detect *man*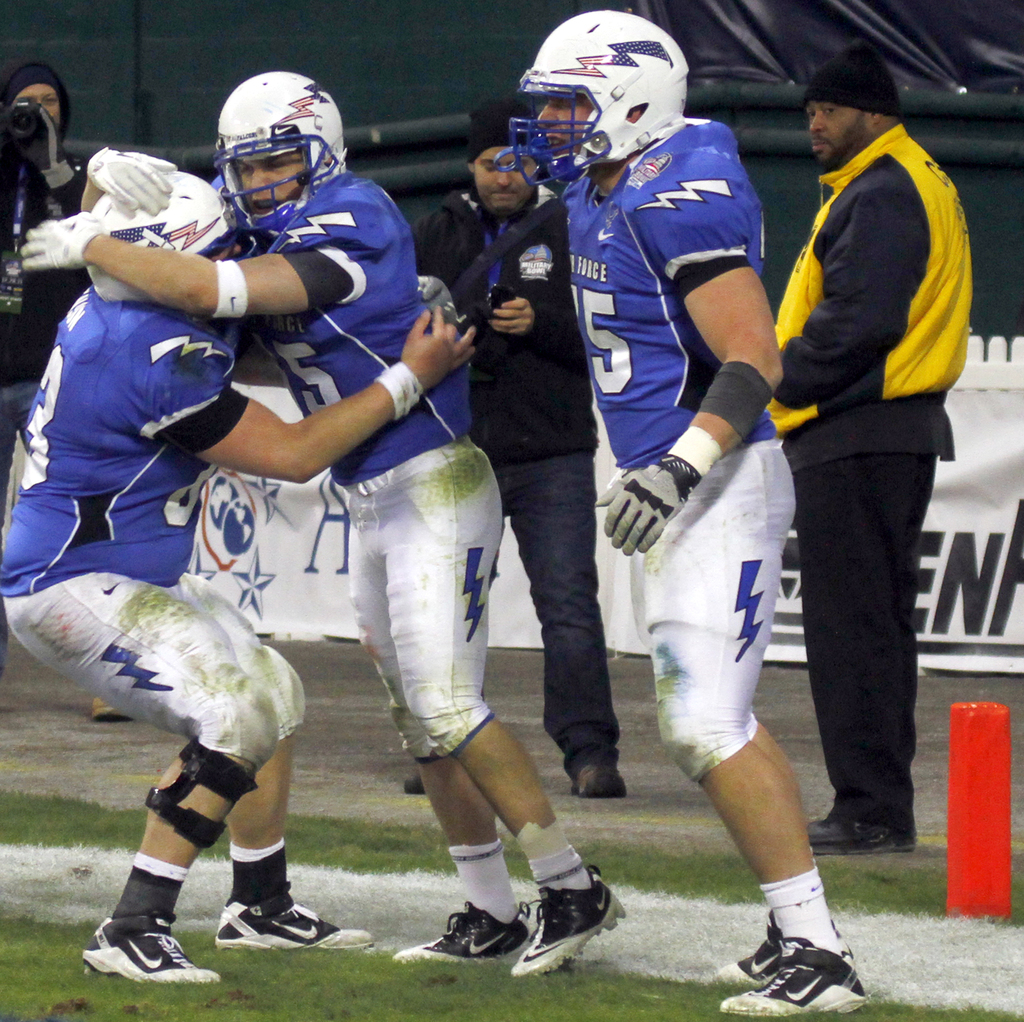
{"left": 3, "top": 69, "right": 113, "bottom": 722}
